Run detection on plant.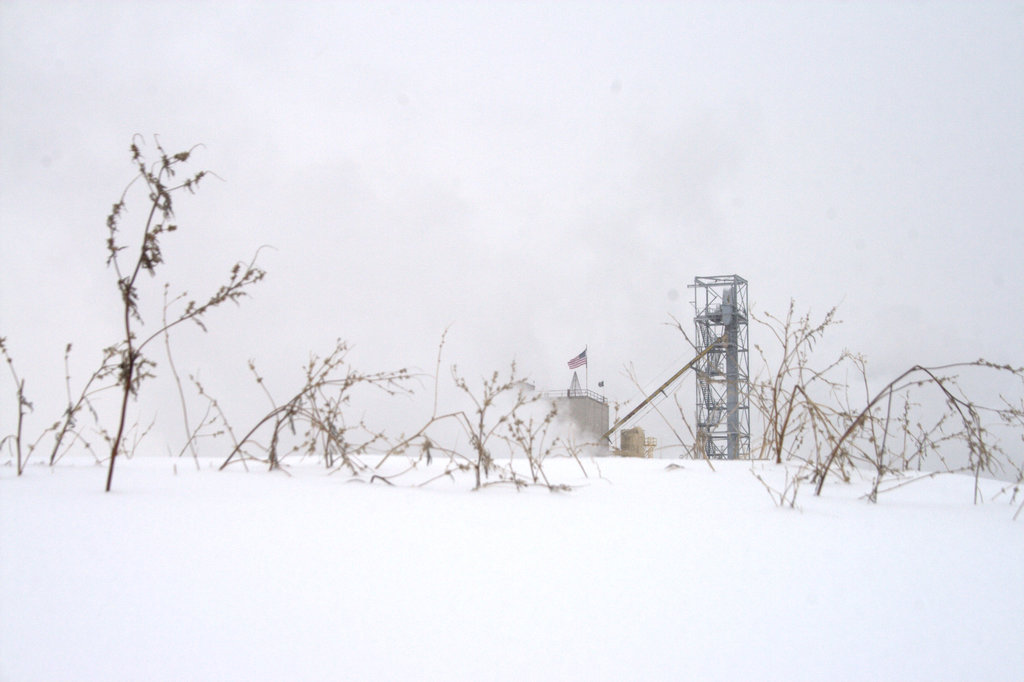
Result: [211, 336, 413, 467].
